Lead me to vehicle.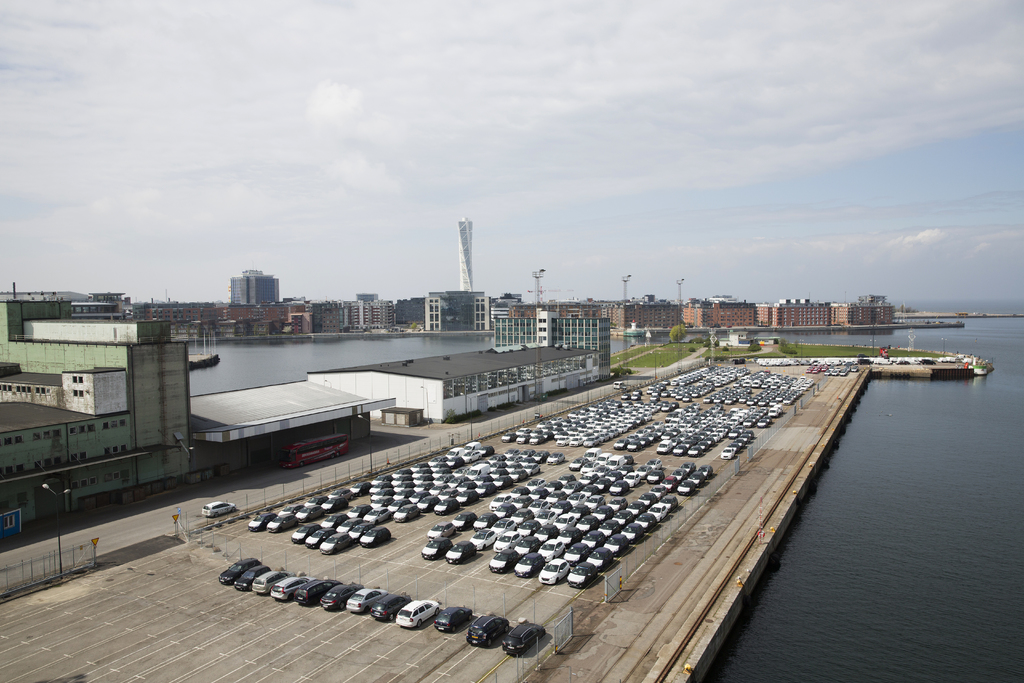
Lead to (500, 623, 545, 657).
